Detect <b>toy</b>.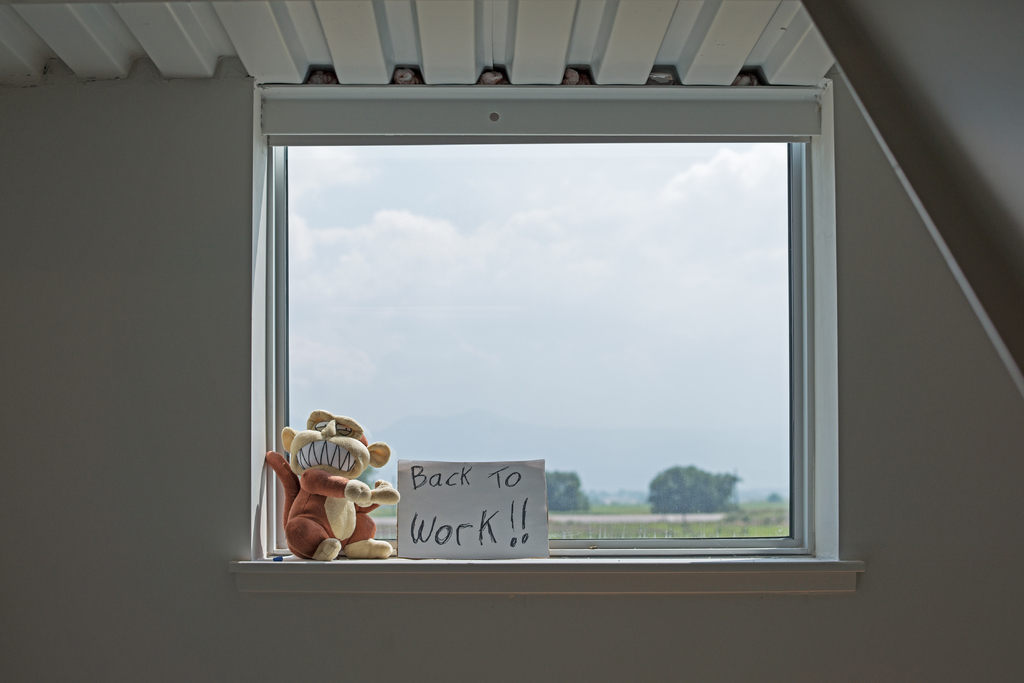
Detected at box=[273, 421, 394, 580].
